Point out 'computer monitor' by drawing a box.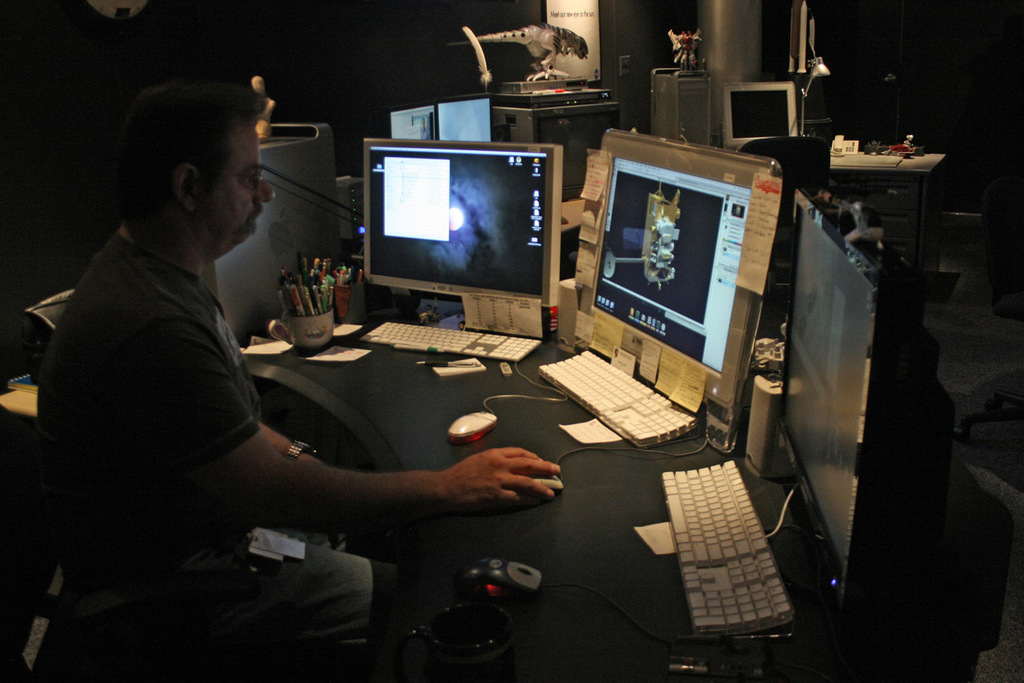
bbox=(350, 124, 570, 338).
